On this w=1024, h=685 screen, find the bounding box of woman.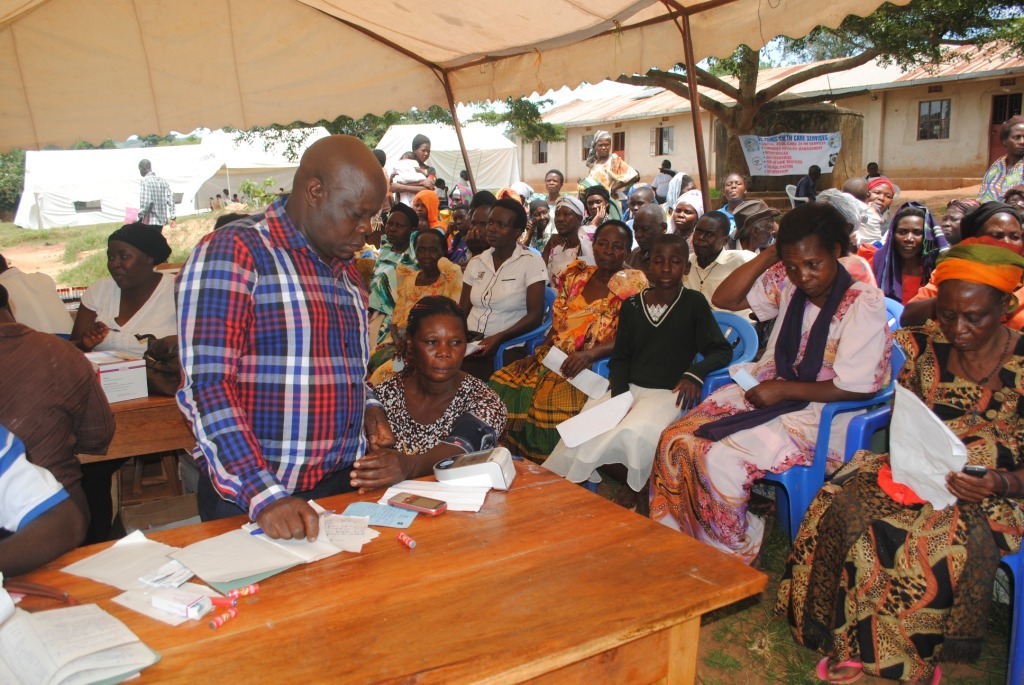
Bounding box: 488/217/641/463.
